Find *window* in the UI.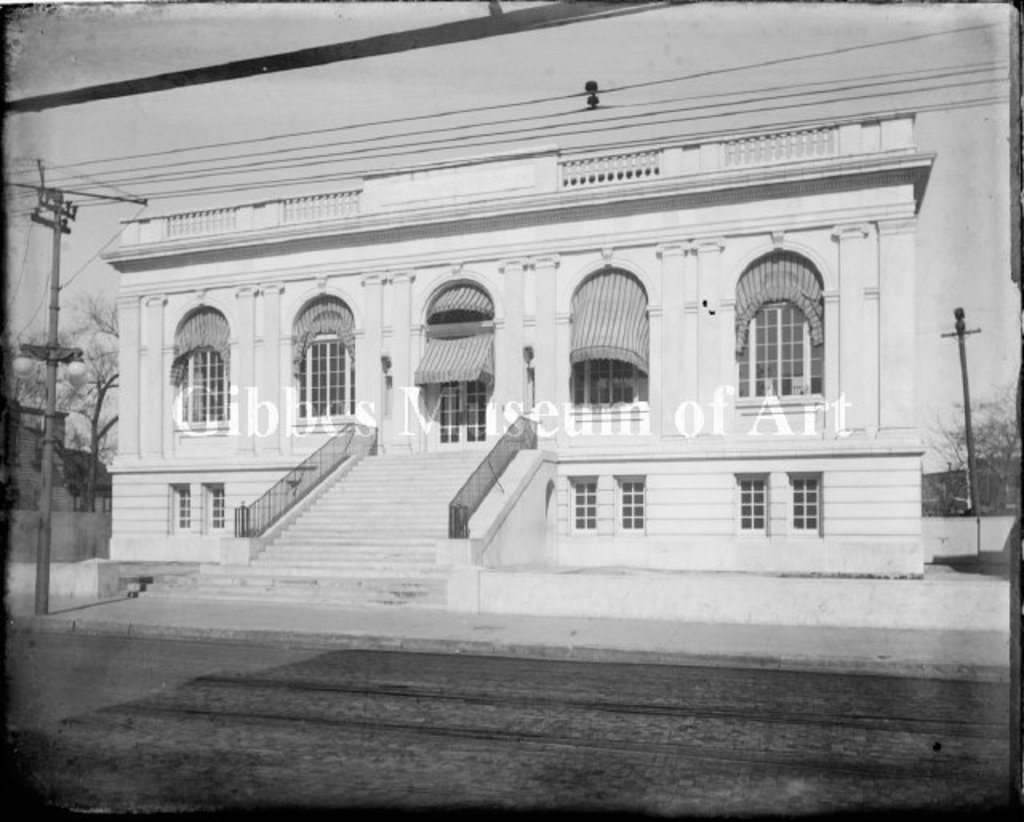
UI element at left=618, top=472, right=645, bottom=529.
